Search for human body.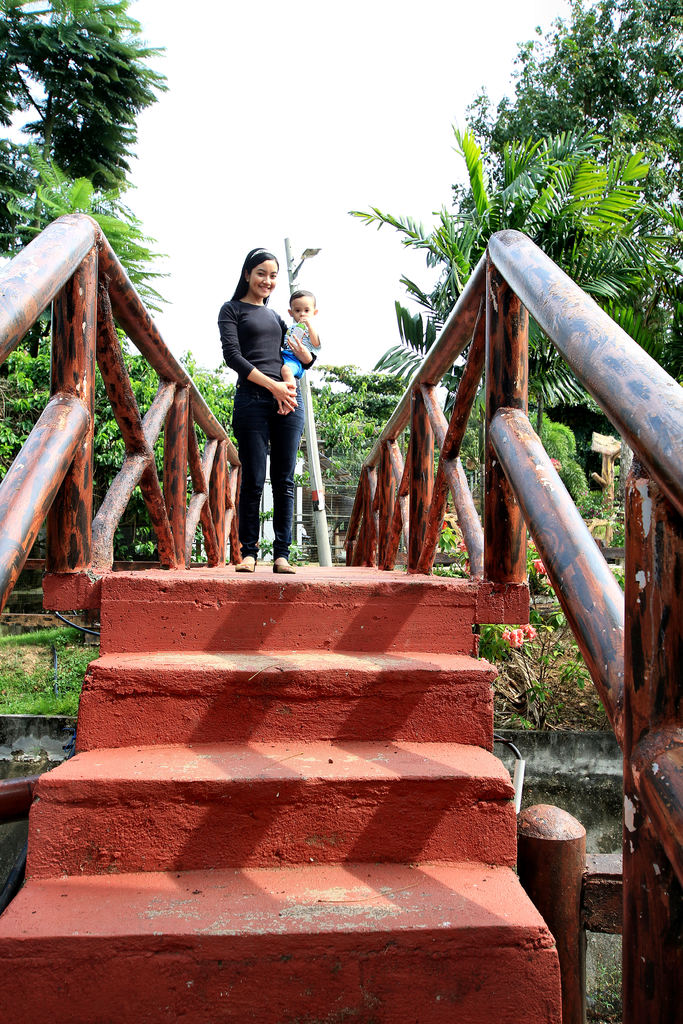
Found at 279 292 324 412.
